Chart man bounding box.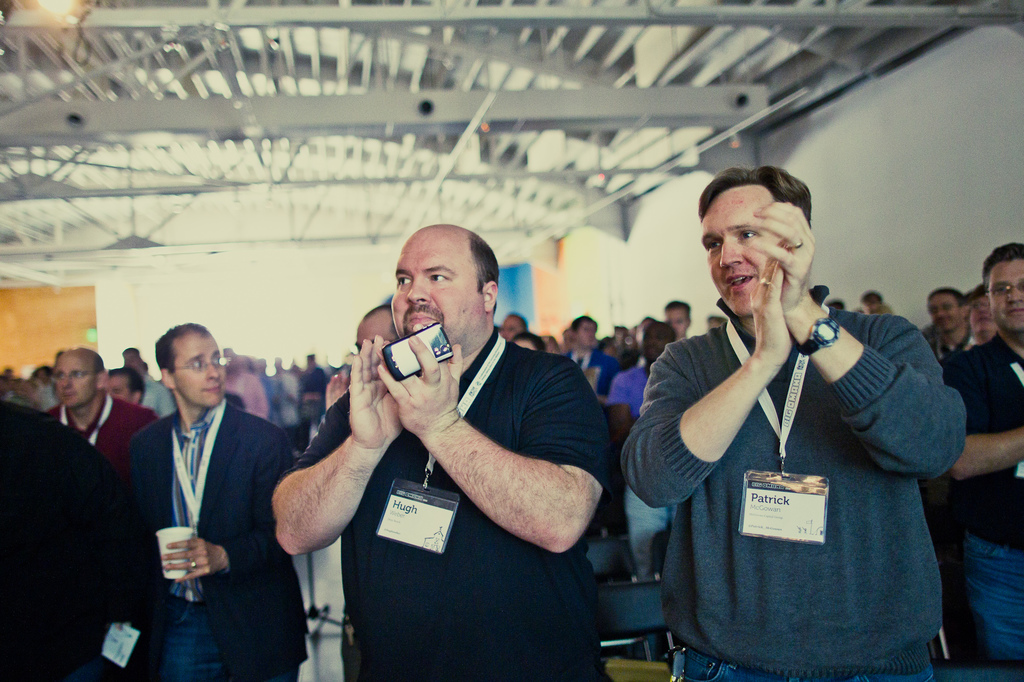
Charted: bbox(110, 367, 150, 406).
